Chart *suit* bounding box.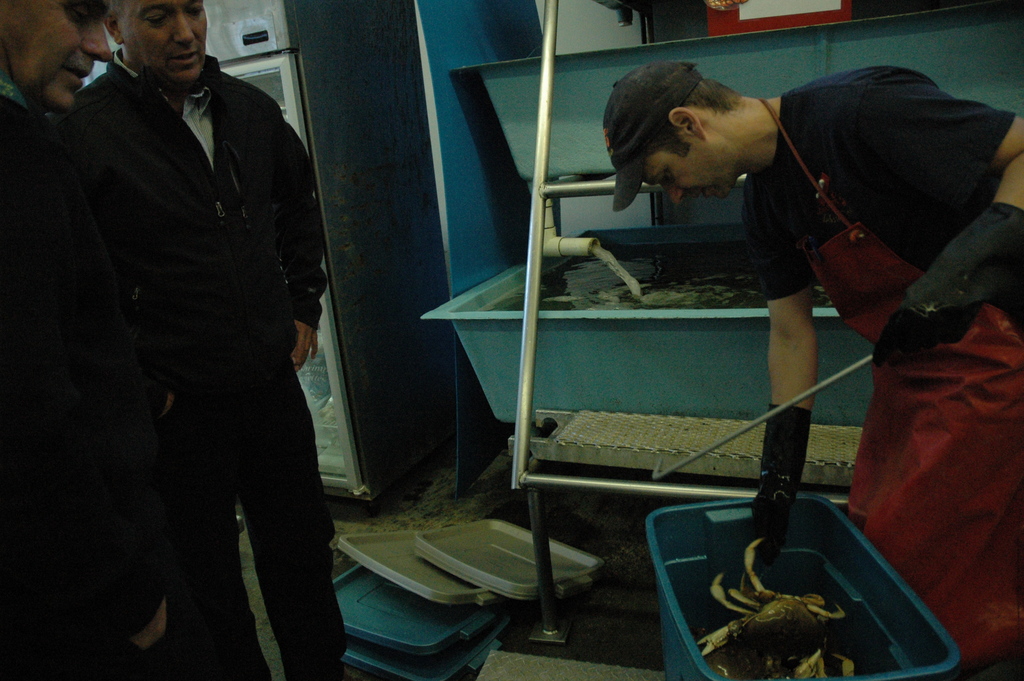
Charted: x1=0, y1=97, x2=162, y2=680.
